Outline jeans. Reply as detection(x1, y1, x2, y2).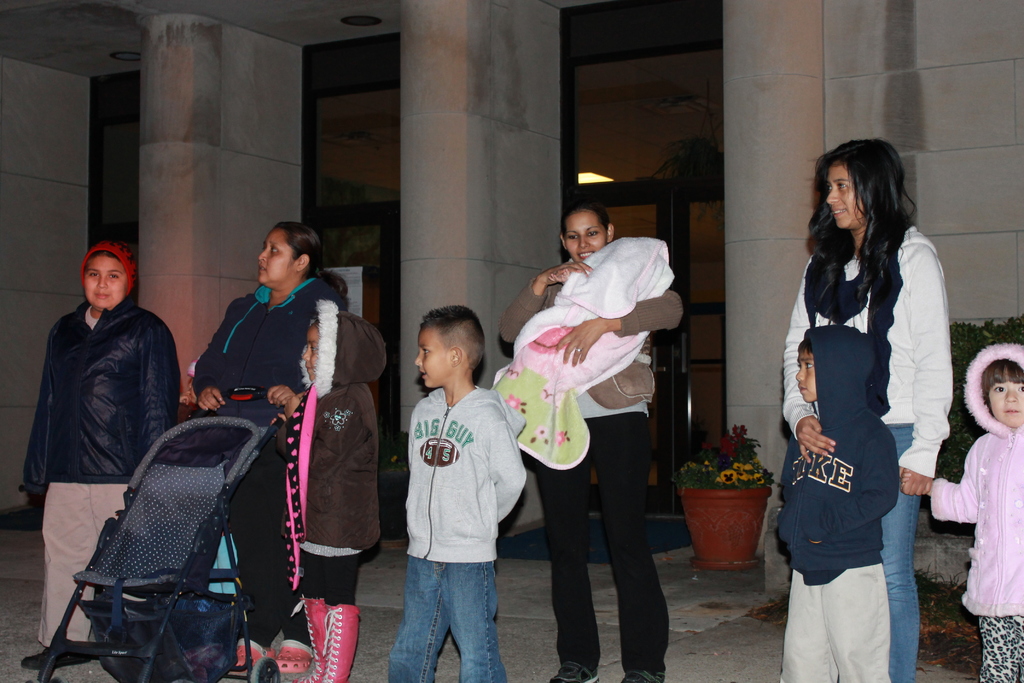
detection(886, 420, 929, 682).
